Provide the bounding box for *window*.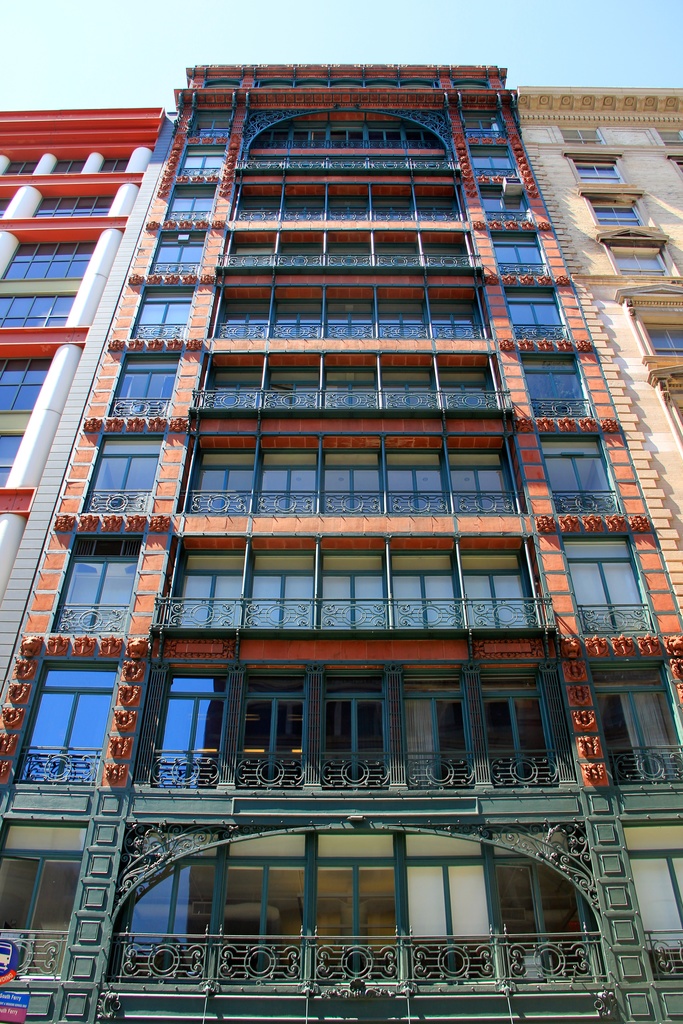
[left=227, top=236, right=284, bottom=274].
